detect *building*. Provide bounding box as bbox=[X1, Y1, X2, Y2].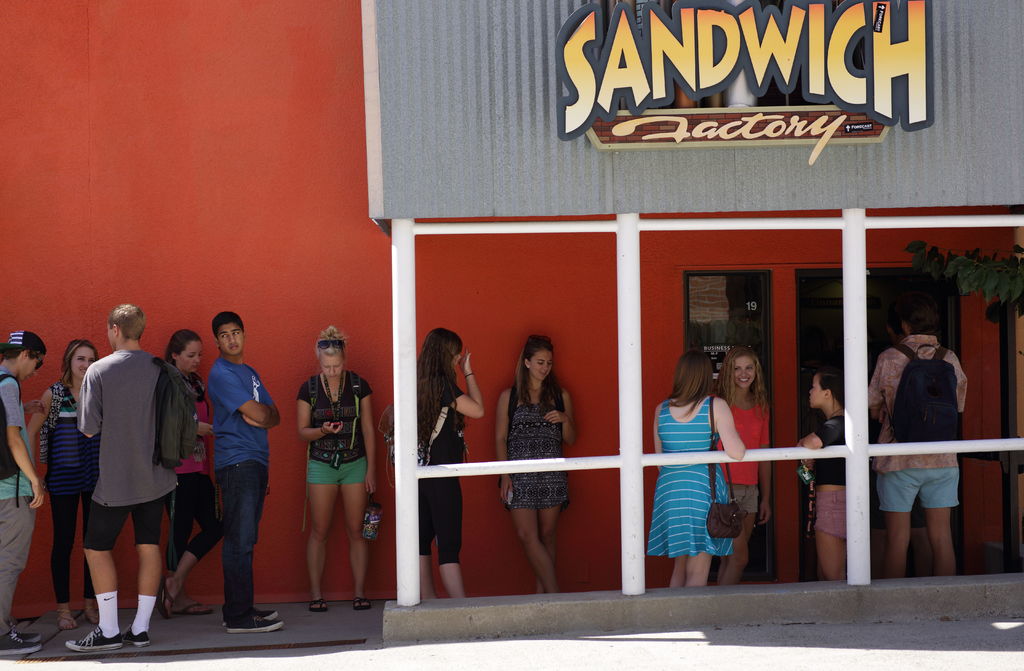
bbox=[2, 0, 1023, 608].
